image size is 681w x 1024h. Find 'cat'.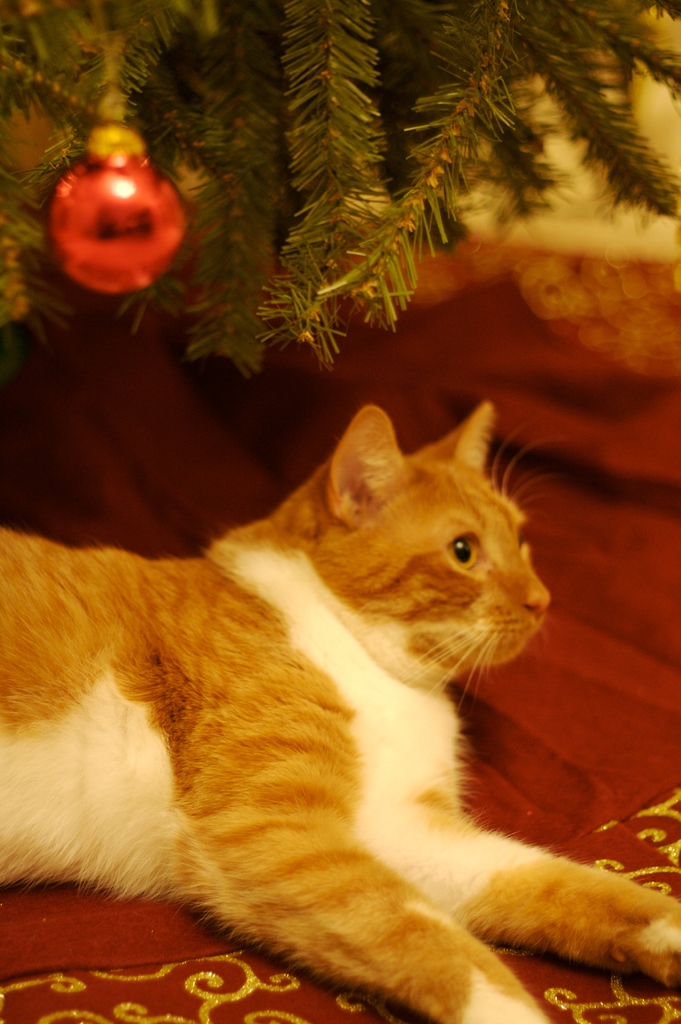
0, 401, 680, 1023.
